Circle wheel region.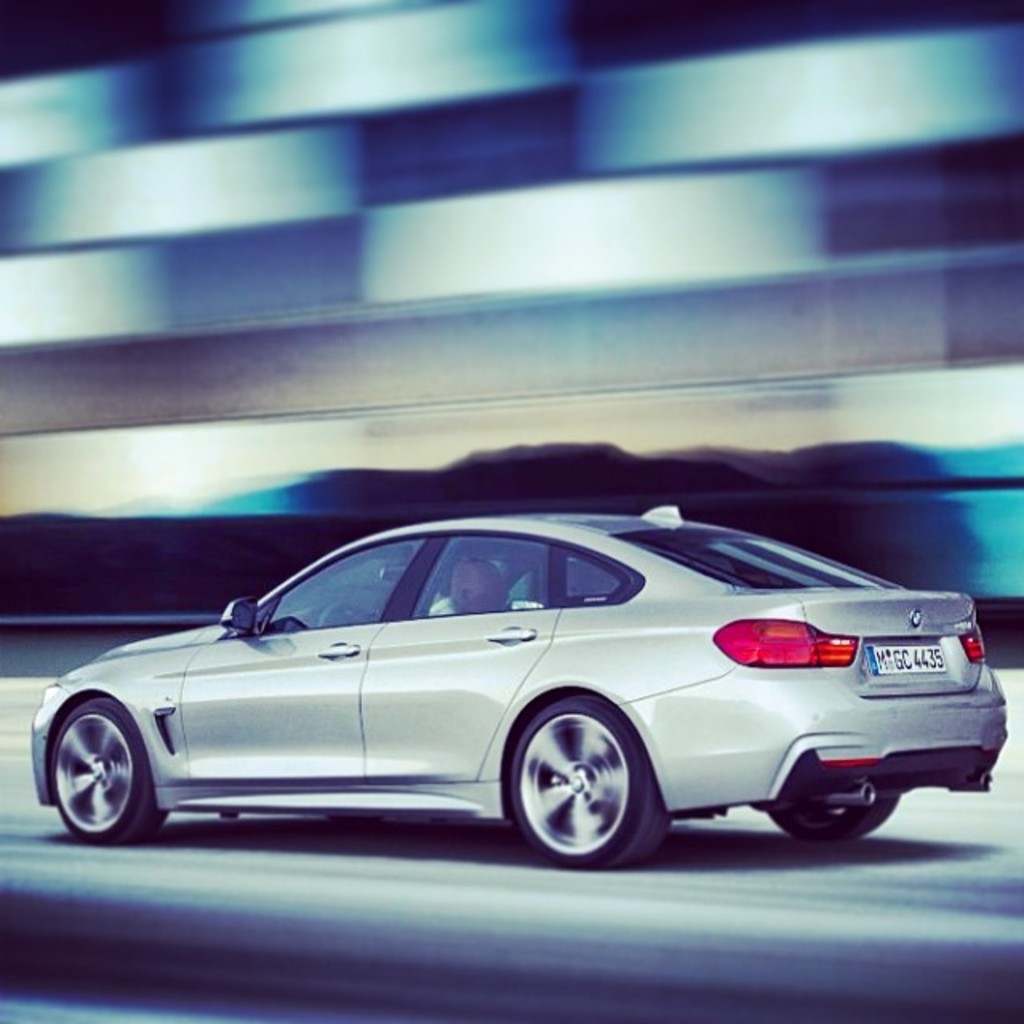
Region: 510 730 650 858.
